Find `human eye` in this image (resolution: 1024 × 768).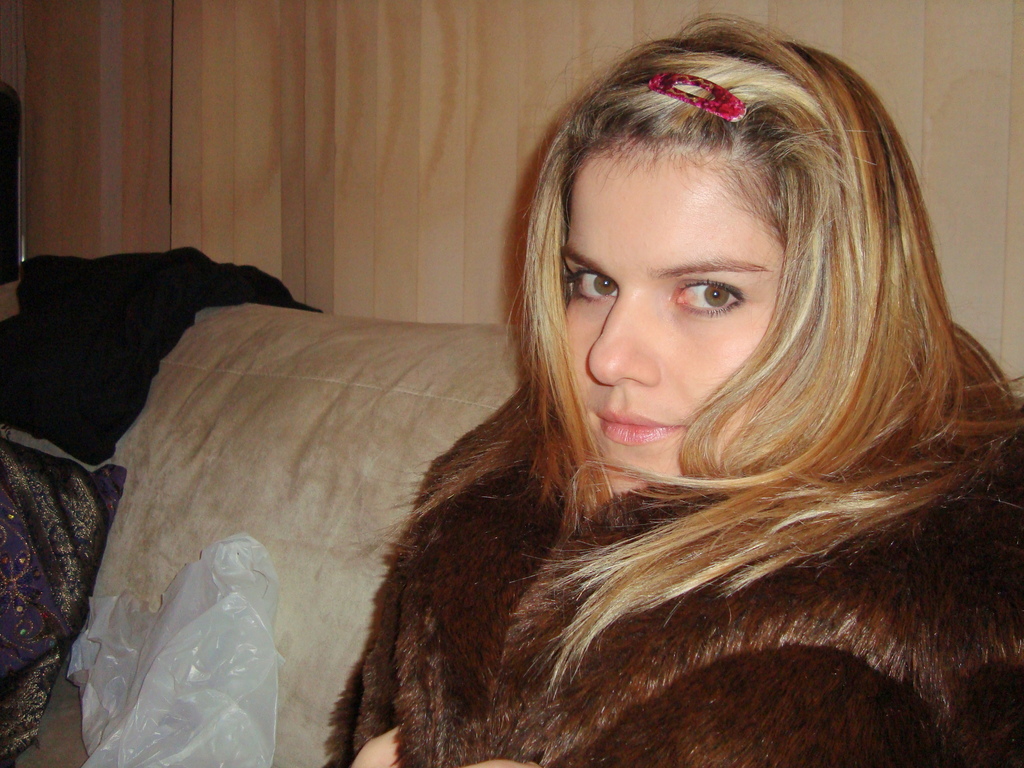
bbox=[566, 266, 621, 303].
